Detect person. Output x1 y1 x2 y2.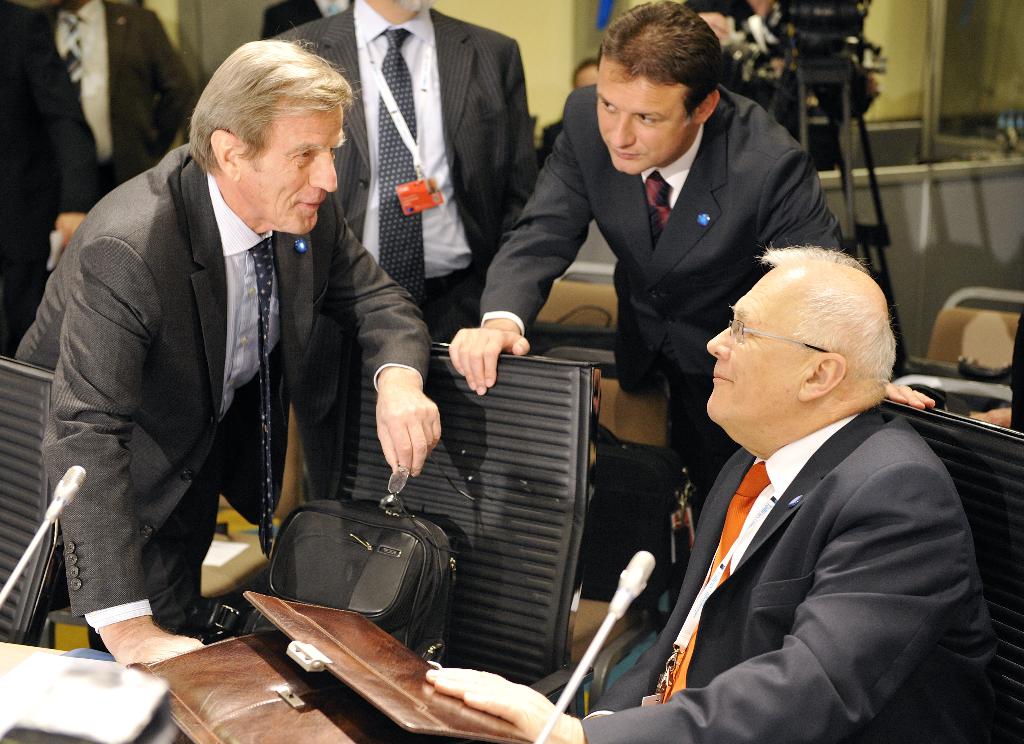
414 236 1000 743.
